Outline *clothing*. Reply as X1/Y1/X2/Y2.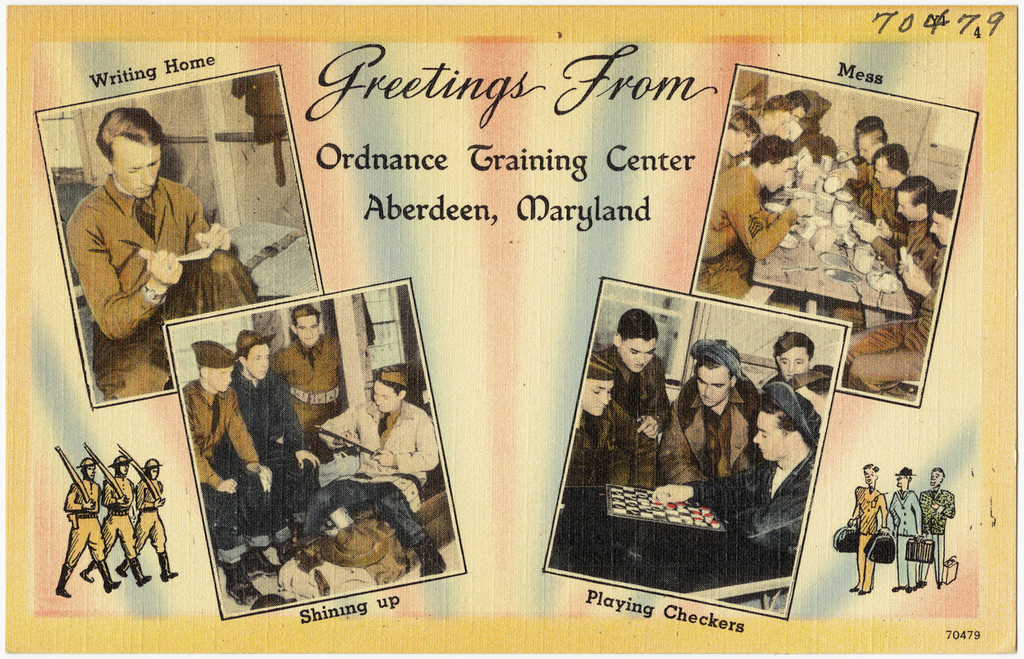
919/490/950/578.
